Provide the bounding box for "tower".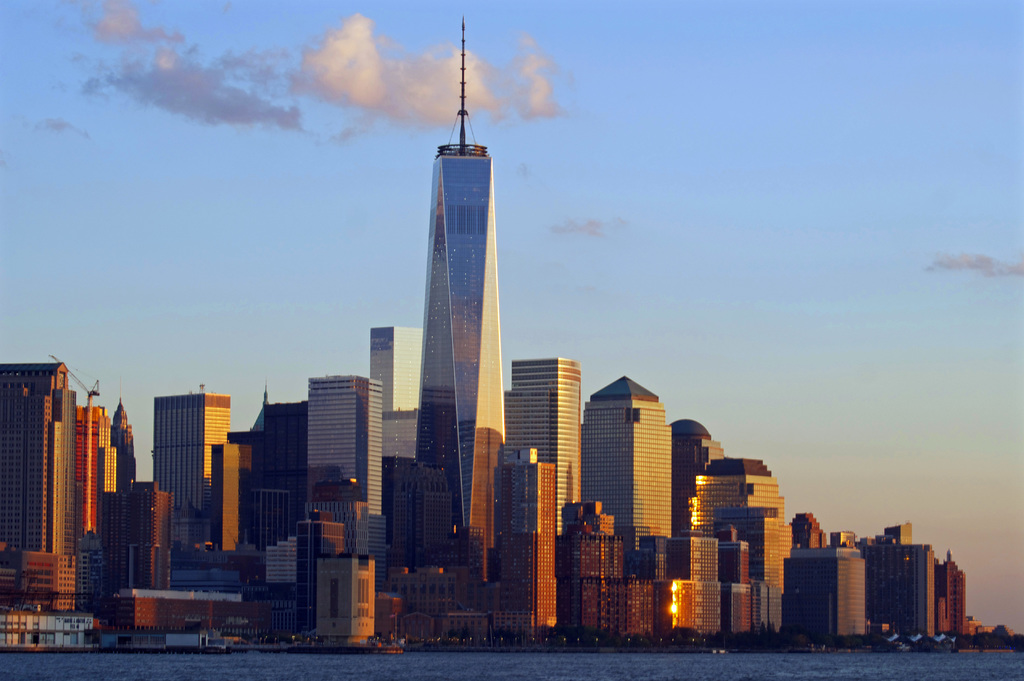
<box>152,387,232,558</box>.
